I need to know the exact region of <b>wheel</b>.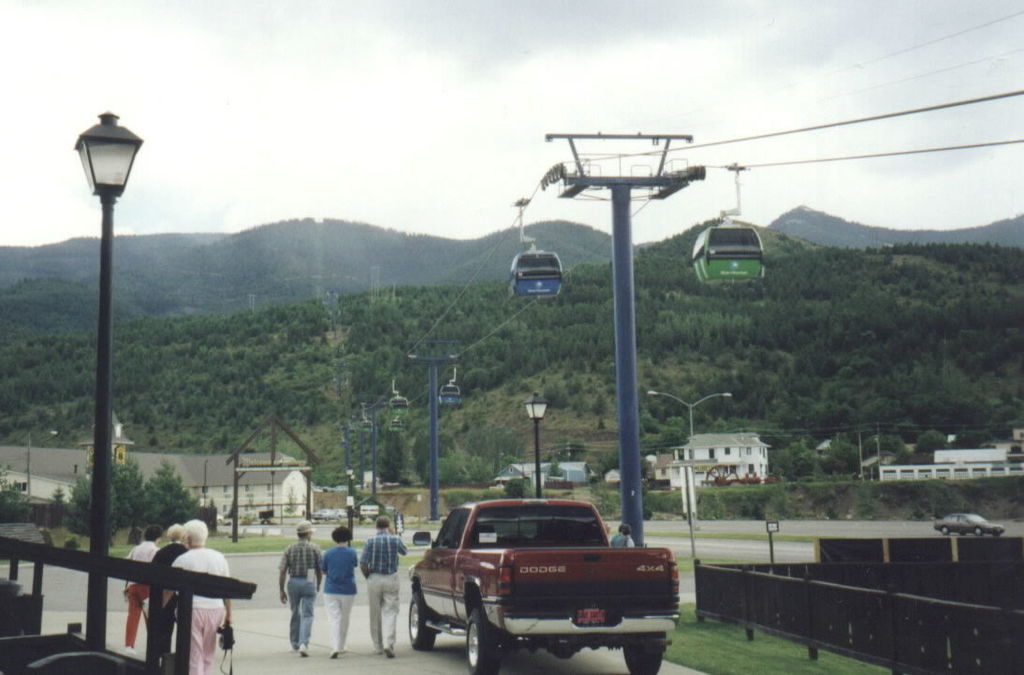
Region: bbox=[958, 531, 966, 534].
